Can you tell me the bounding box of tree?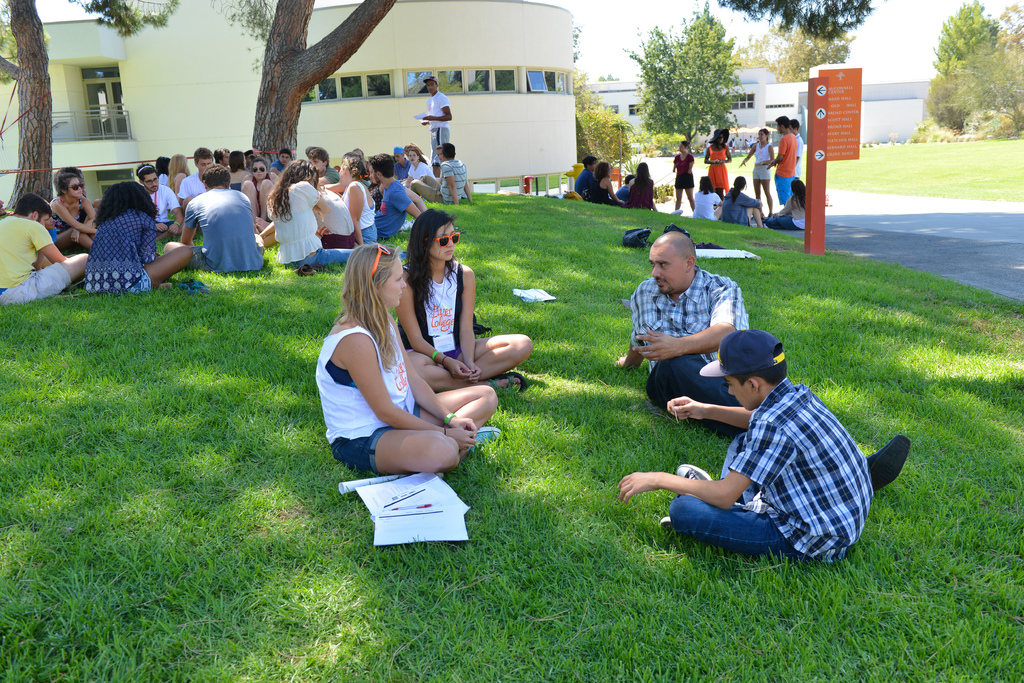
locate(251, 0, 399, 166).
